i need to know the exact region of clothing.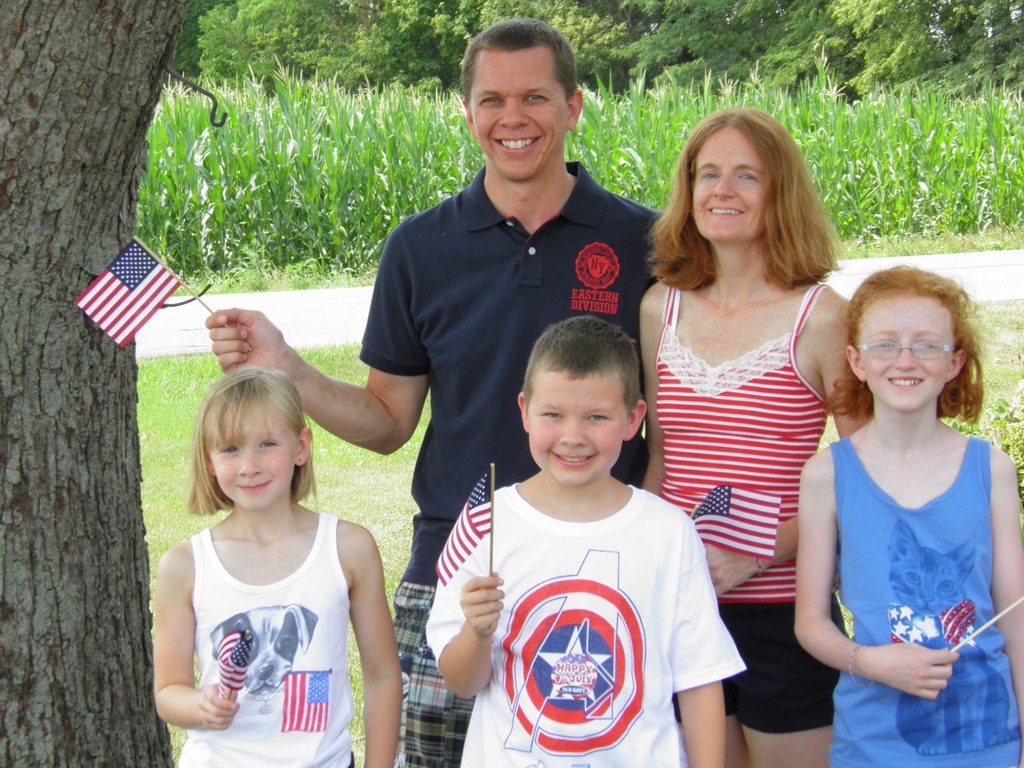
Region: 830,435,1023,767.
